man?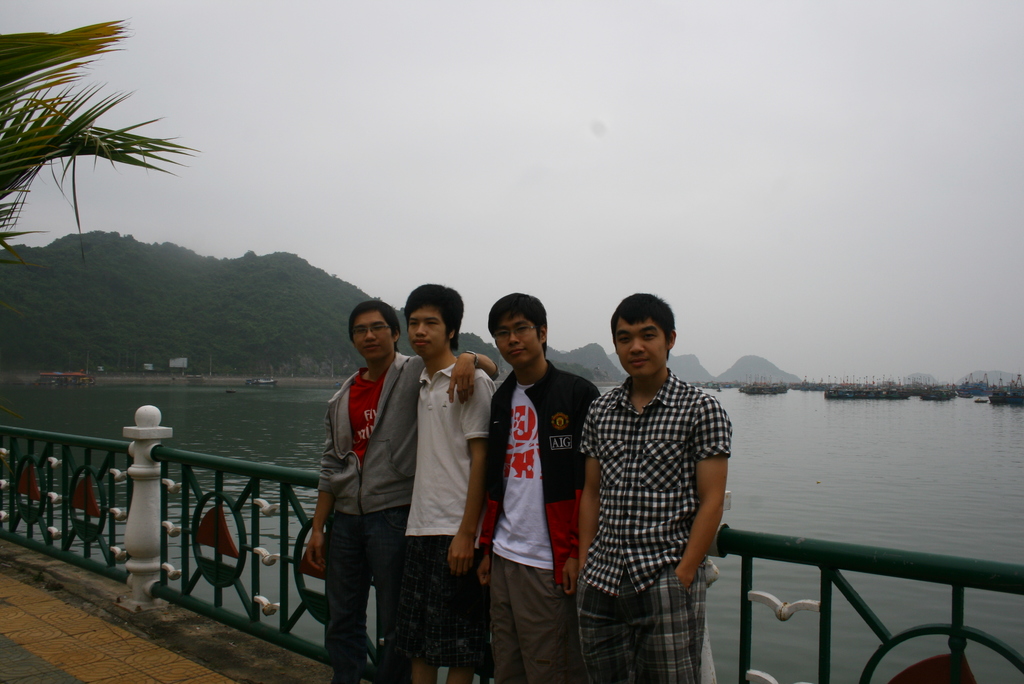
locate(472, 290, 600, 683)
